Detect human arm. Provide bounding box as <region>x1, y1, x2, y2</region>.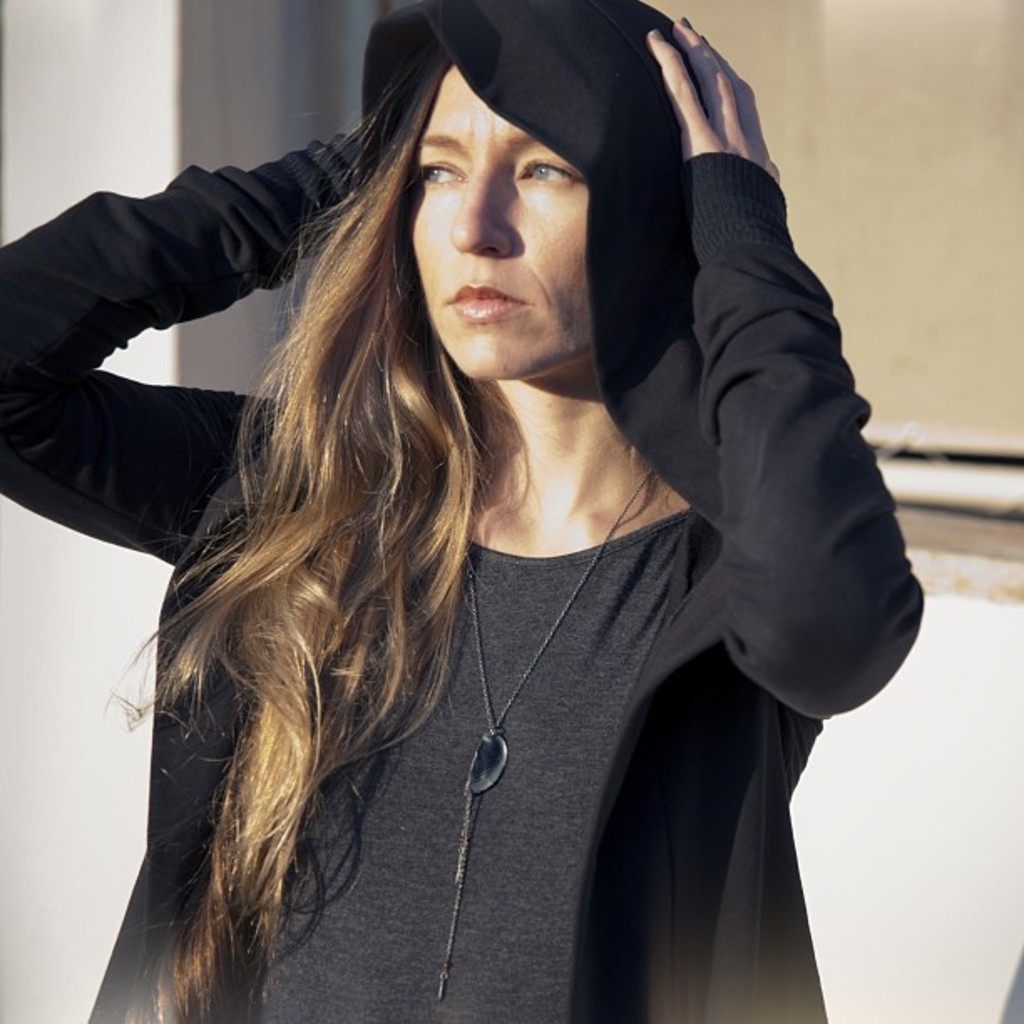
<region>646, 80, 910, 833</region>.
